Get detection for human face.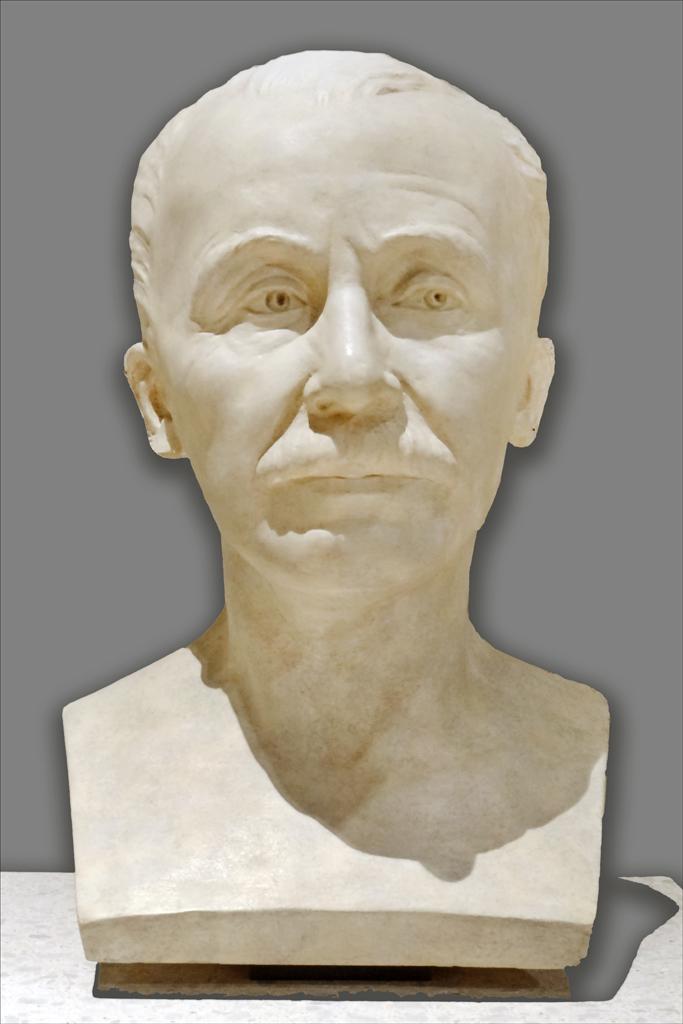
Detection: x1=152, y1=98, x2=526, y2=598.
